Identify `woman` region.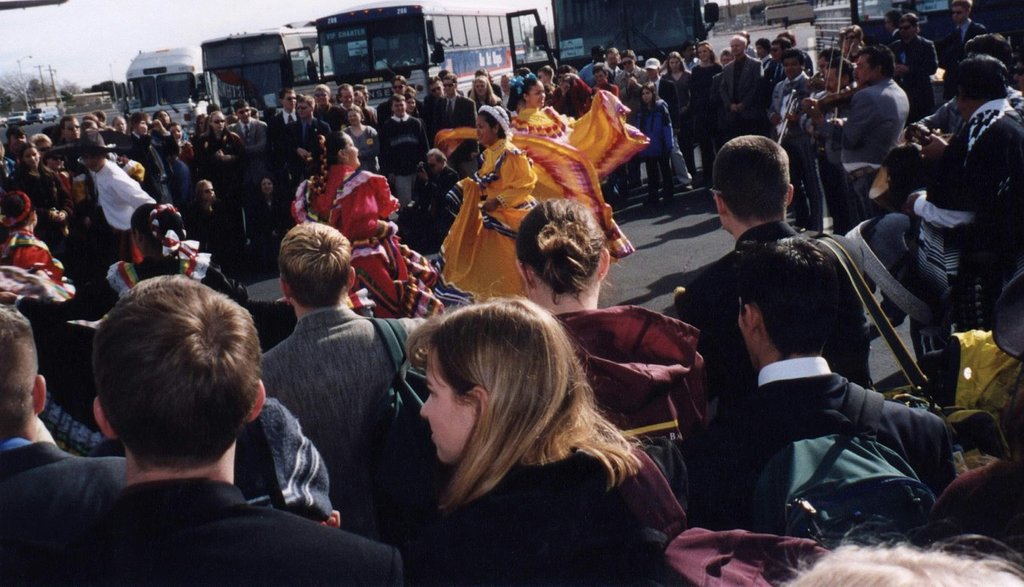
Region: rect(343, 105, 376, 171).
